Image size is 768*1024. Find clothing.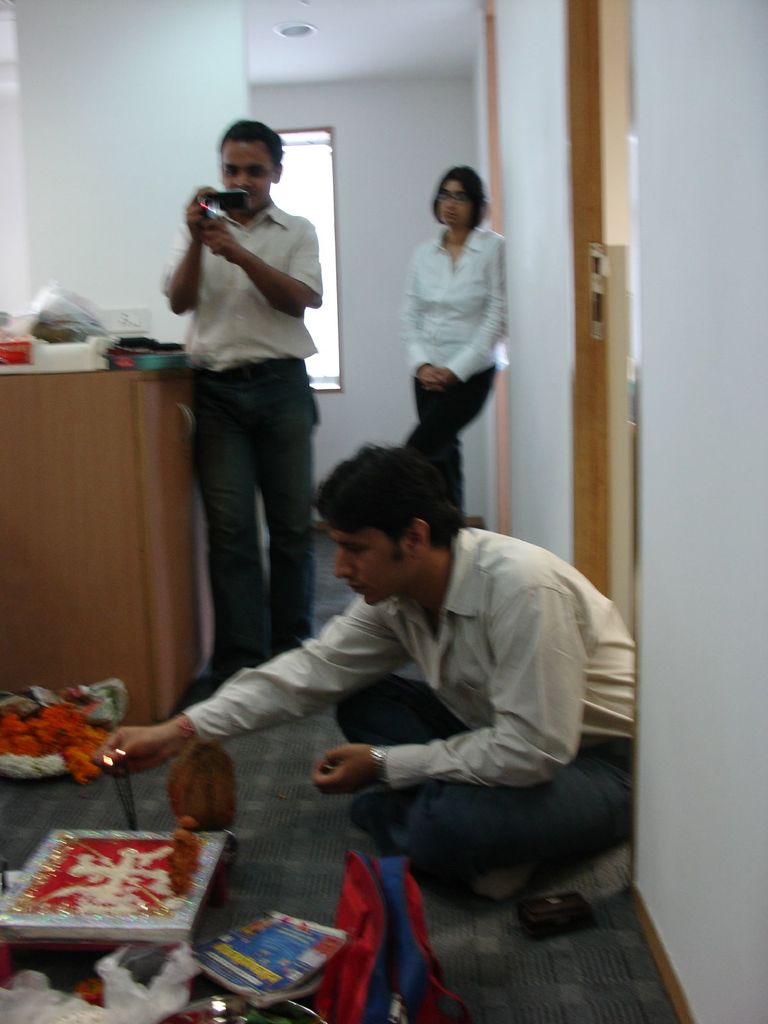
locate(177, 531, 626, 906).
